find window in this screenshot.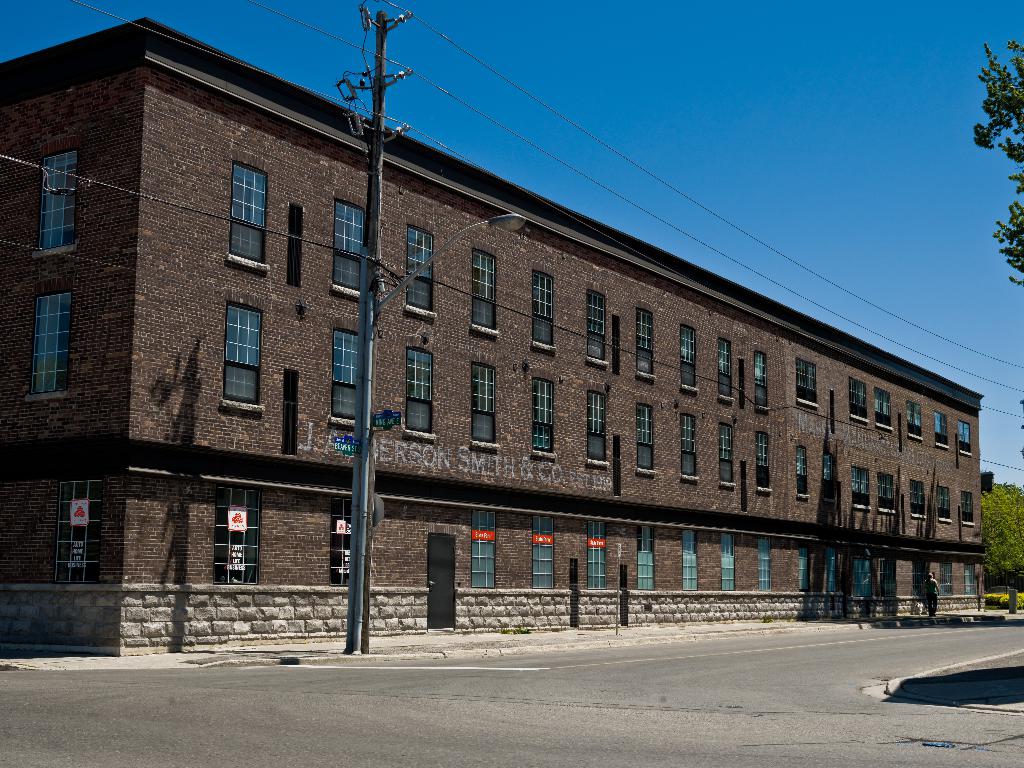
The bounding box for window is (327,499,367,589).
